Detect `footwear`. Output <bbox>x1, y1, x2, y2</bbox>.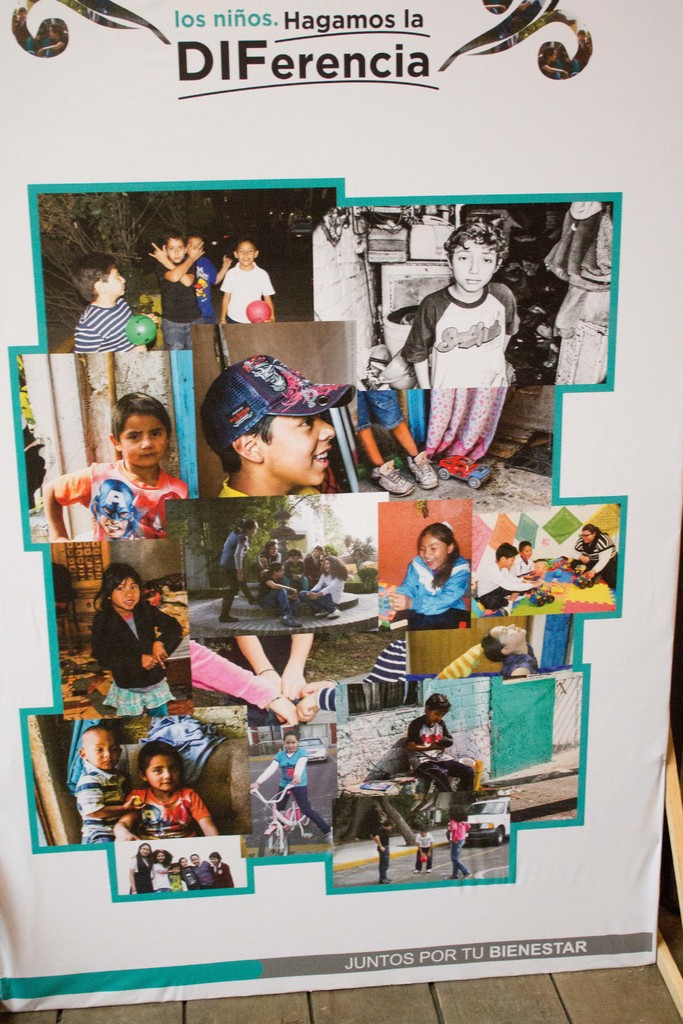
<bbox>331, 609, 339, 619</bbox>.
